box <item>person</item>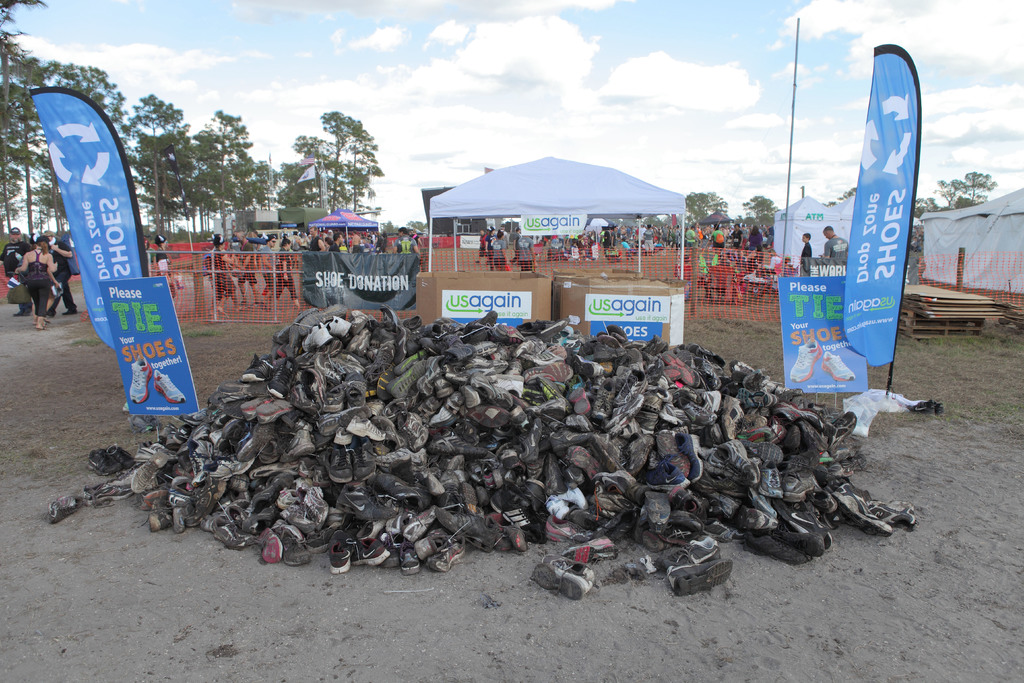
crop(44, 231, 81, 319)
